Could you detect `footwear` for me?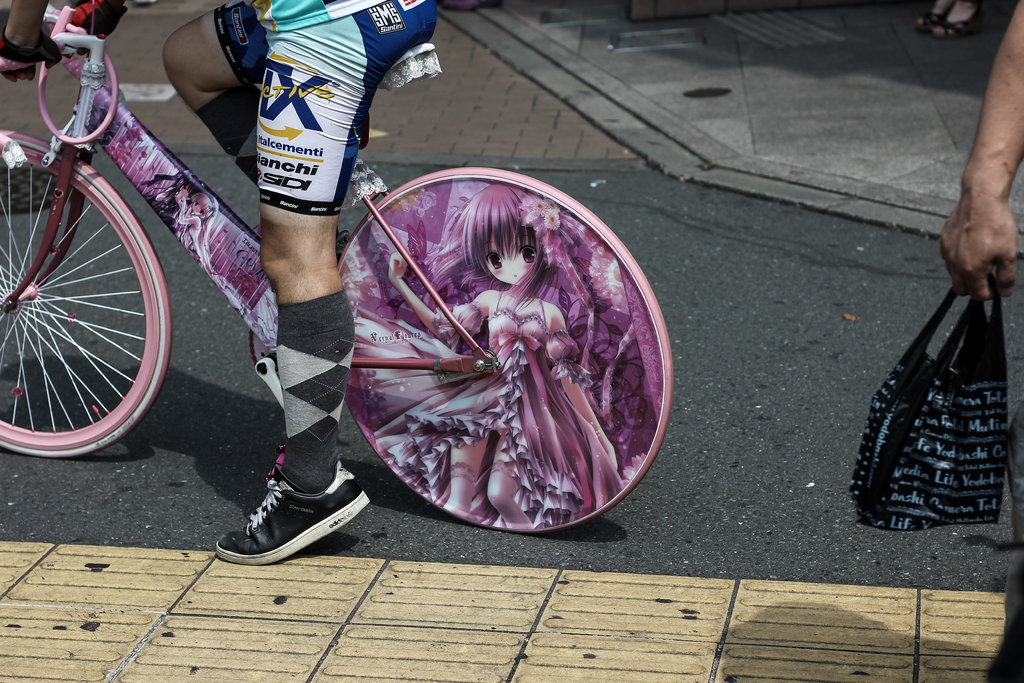
Detection result: l=917, t=0, r=958, b=34.
